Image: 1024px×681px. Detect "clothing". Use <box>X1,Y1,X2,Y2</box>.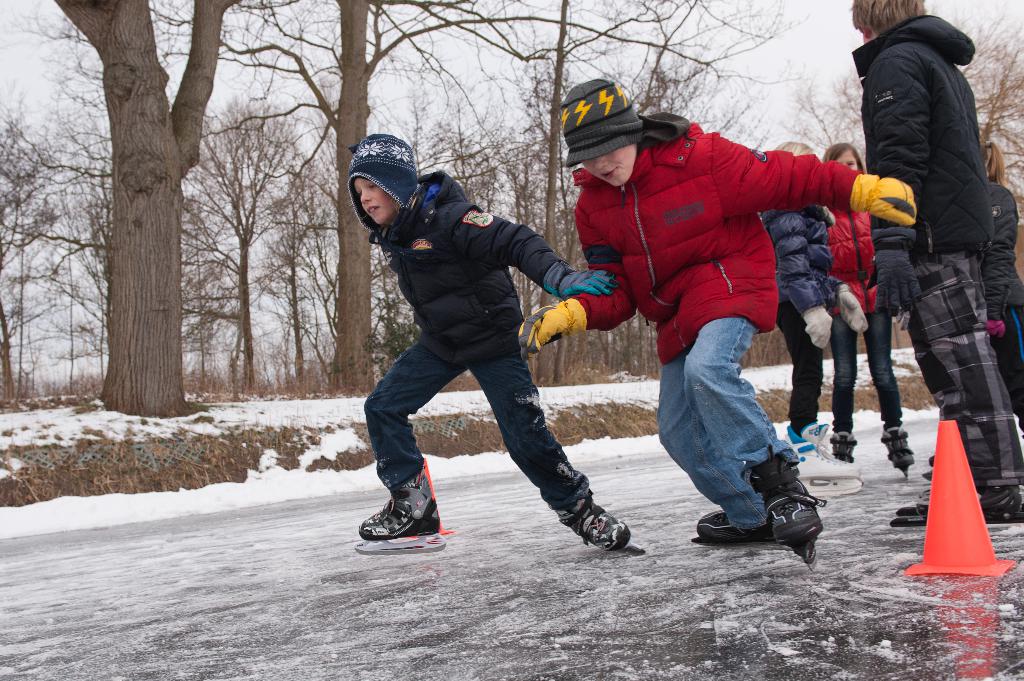
<box>827,204,912,431</box>.
